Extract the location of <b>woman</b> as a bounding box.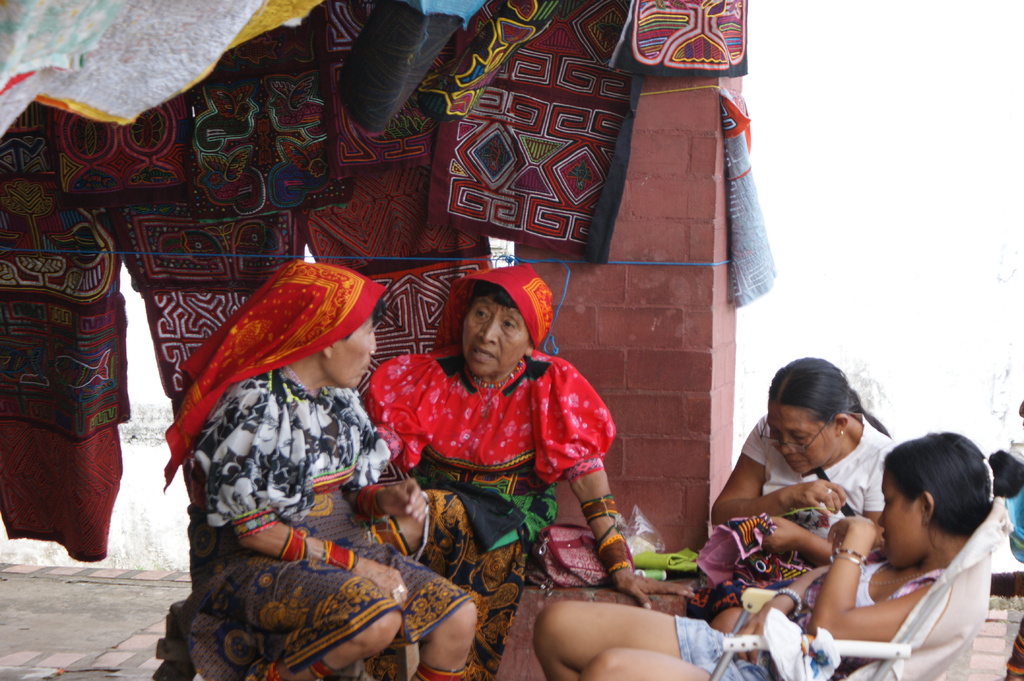
[left=362, top=256, right=702, bottom=680].
